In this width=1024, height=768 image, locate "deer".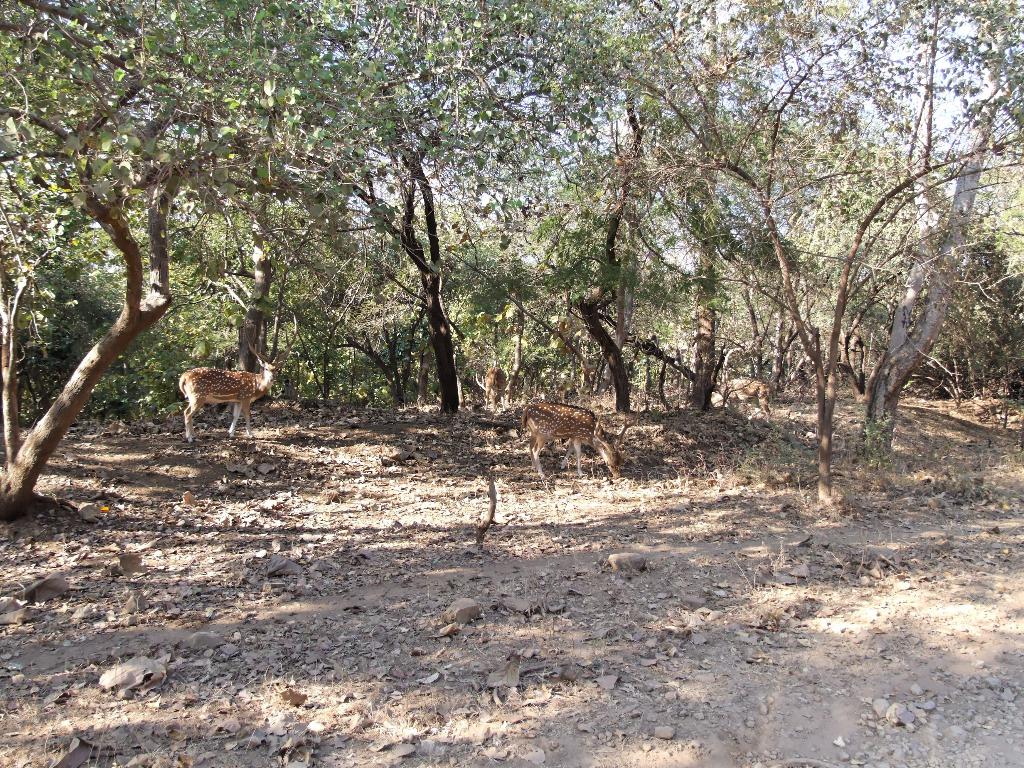
Bounding box: l=715, t=378, r=773, b=425.
